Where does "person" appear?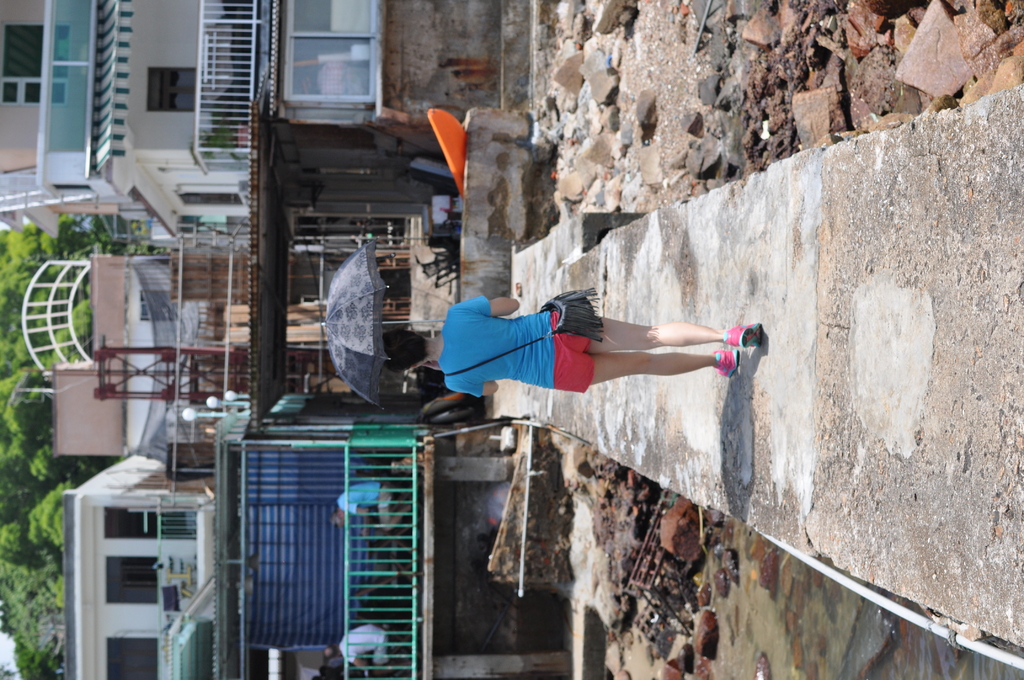
Appears at <box>387,290,771,399</box>.
